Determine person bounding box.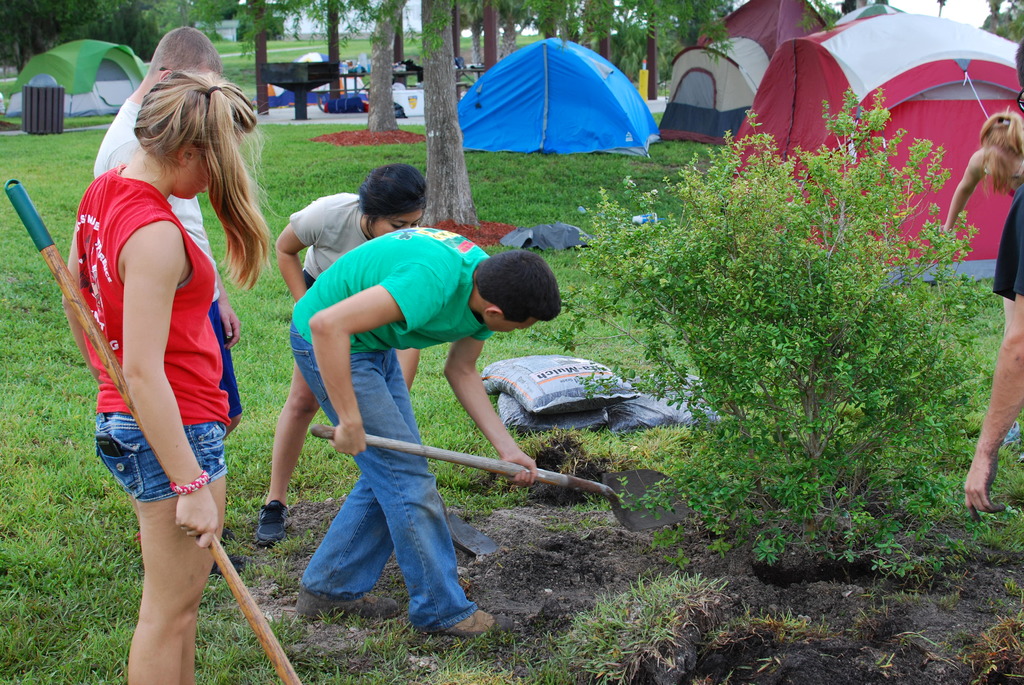
Determined: [255,164,422,545].
